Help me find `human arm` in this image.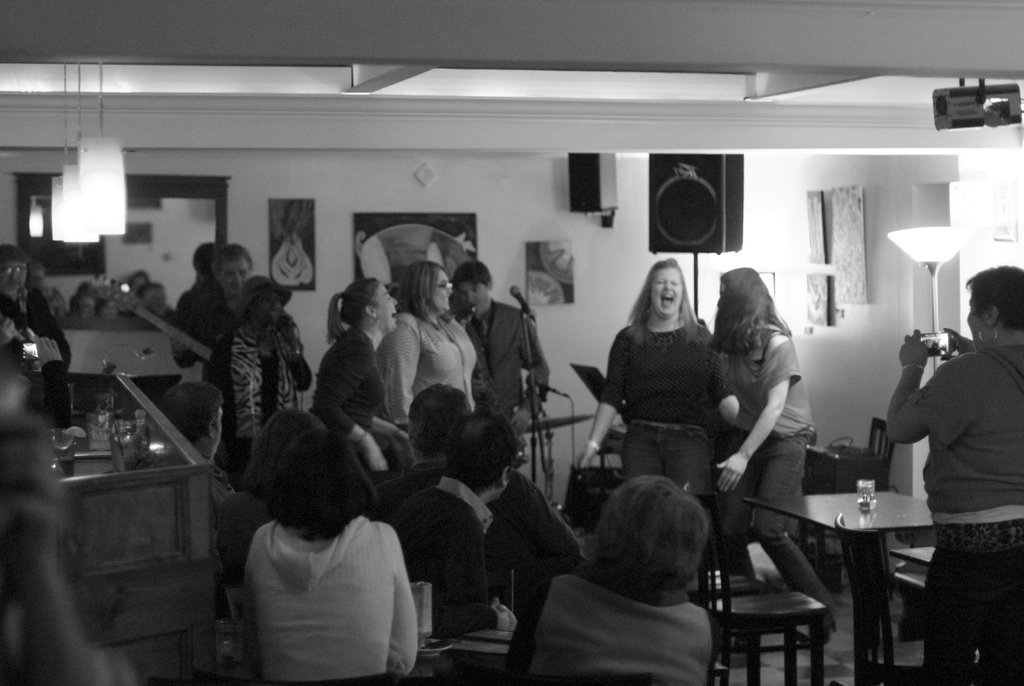
Found it: box(883, 325, 974, 445).
